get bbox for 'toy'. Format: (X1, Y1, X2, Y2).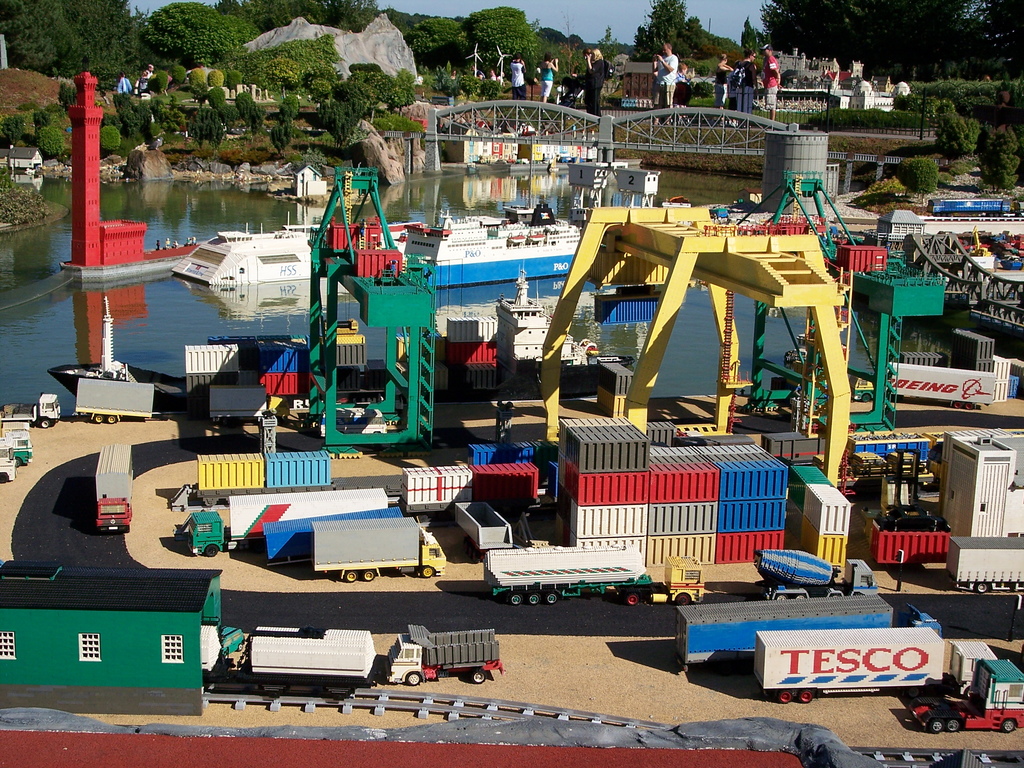
(310, 512, 444, 586).
